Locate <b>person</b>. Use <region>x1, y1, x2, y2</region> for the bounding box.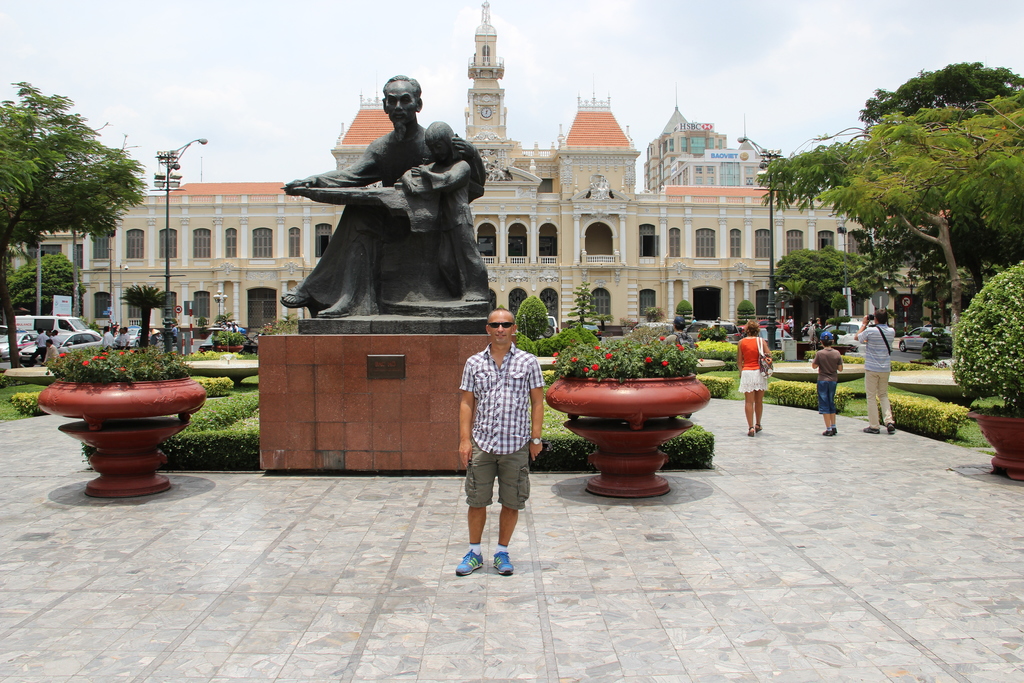
<region>783, 316, 794, 330</region>.
